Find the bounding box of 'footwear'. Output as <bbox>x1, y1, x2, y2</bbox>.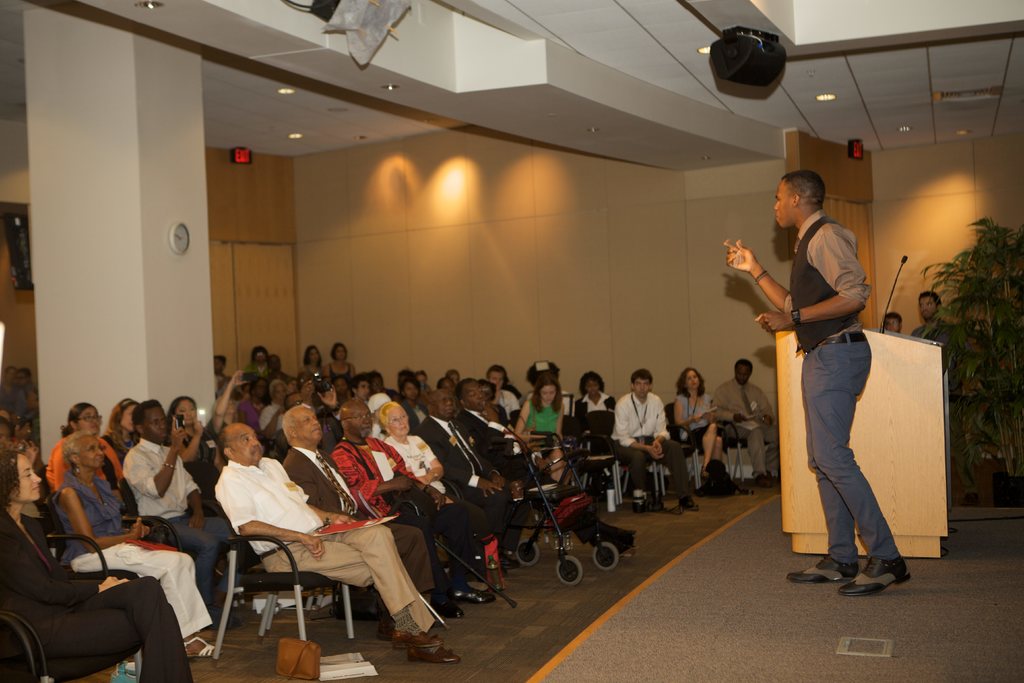
<bbox>634, 494, 659, 510</bbox>.
